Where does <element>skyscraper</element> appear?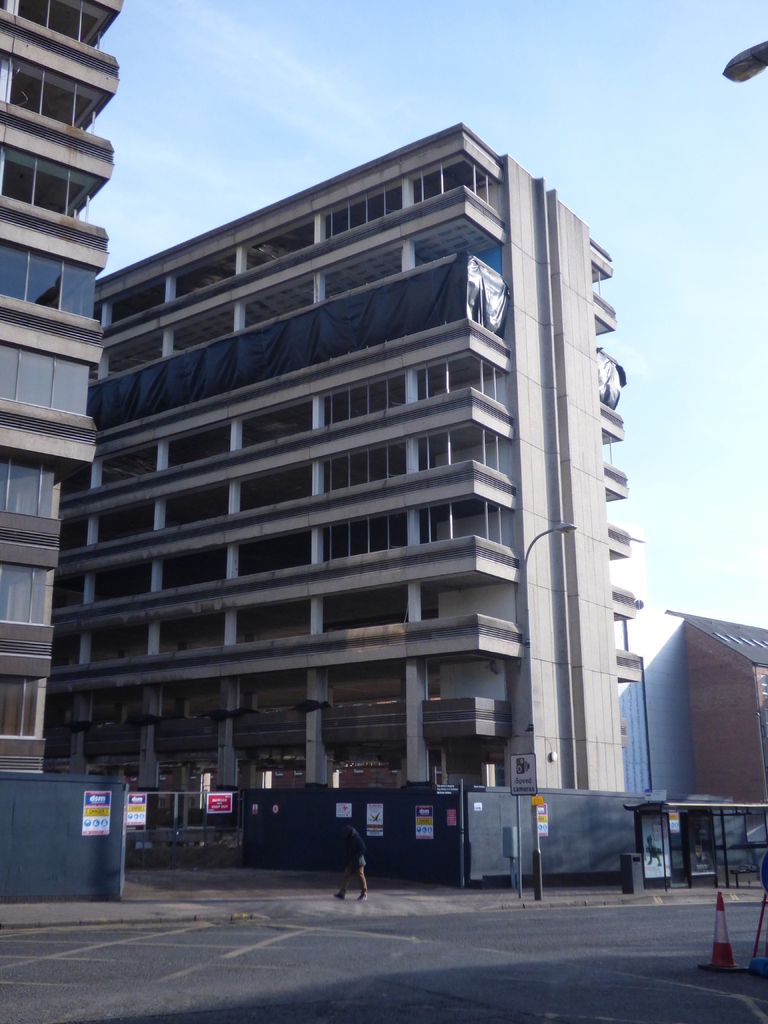
Appears at detection(17, 119, 689, 887).
